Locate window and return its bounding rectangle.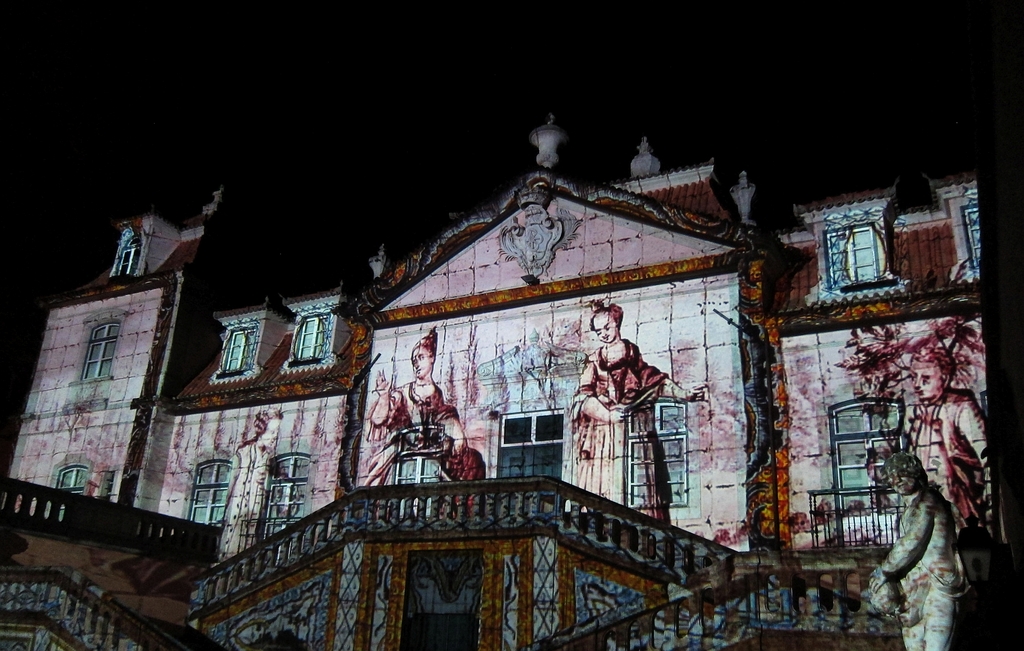
(822,224,876,284).
